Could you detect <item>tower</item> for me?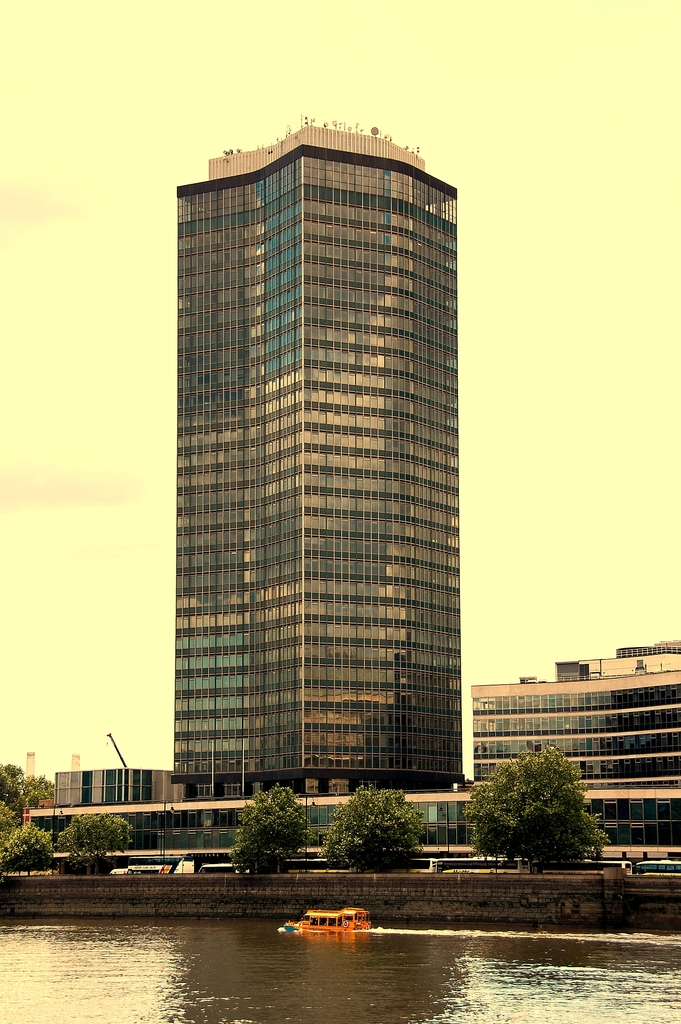
Detection result: 170 111 457 793.
